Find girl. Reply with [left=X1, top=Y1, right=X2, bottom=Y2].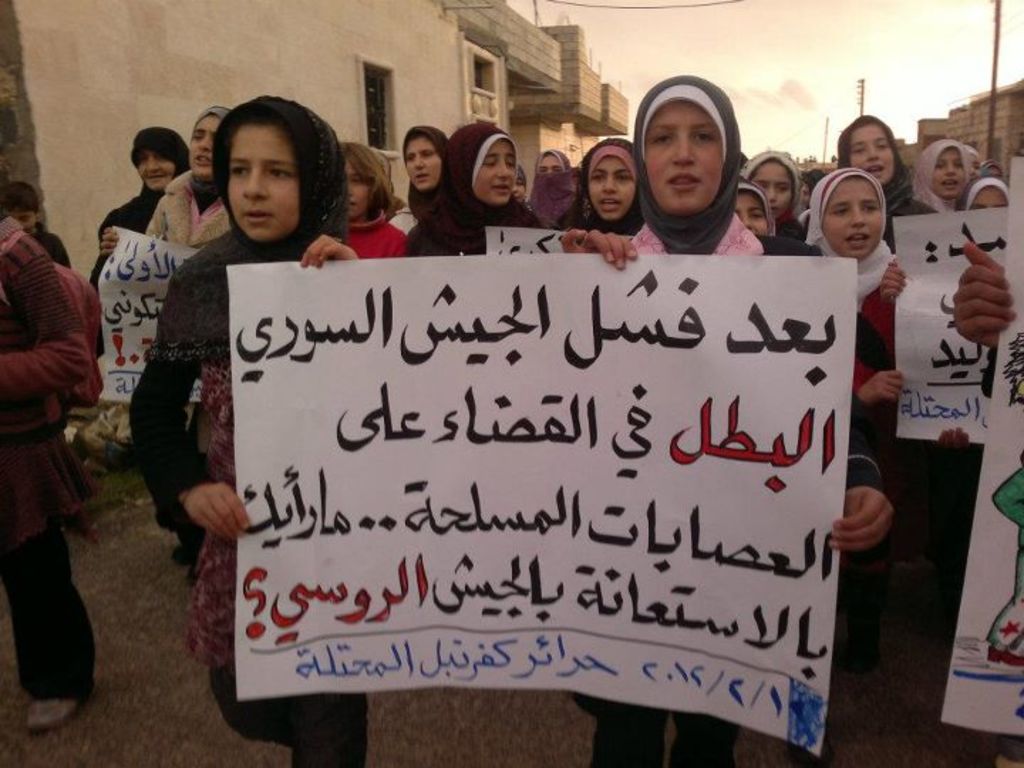
[left=384, top=122, right=454, bottom=242].
